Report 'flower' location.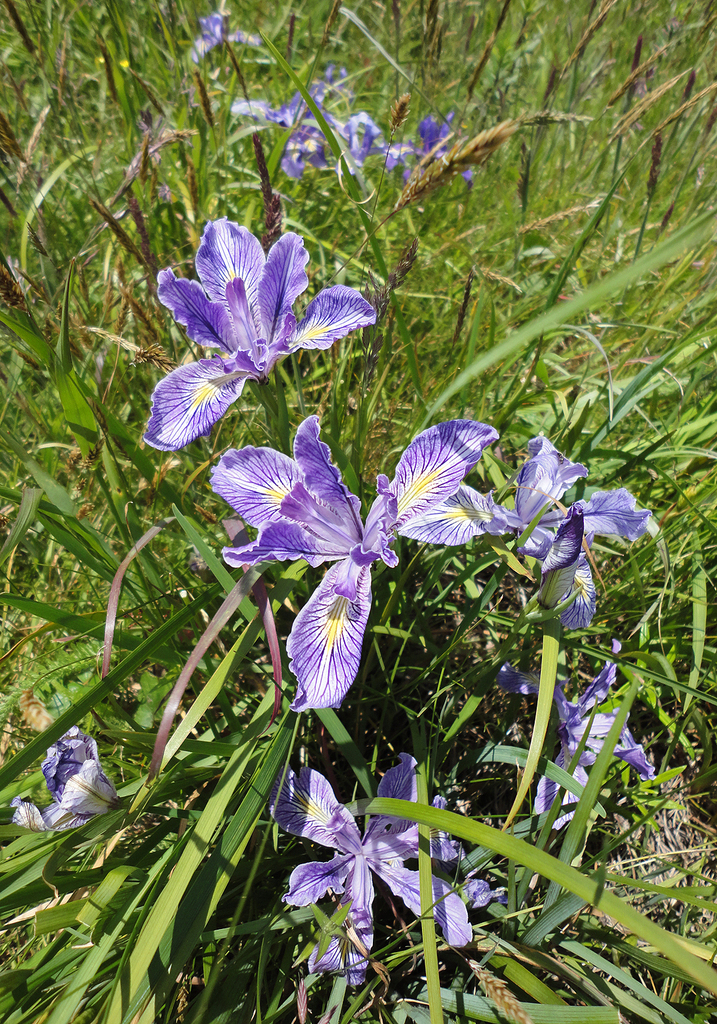
Report: region(271, 747, 469, 983).
